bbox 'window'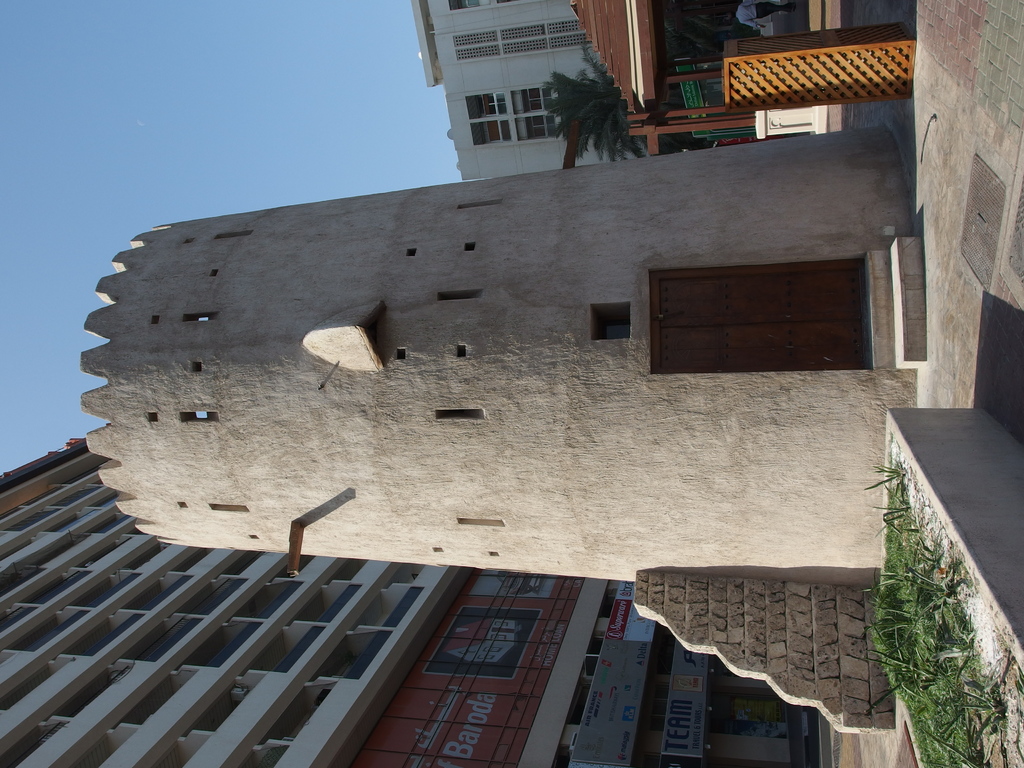
[left=468, top=93, right=508, bottom=117]
